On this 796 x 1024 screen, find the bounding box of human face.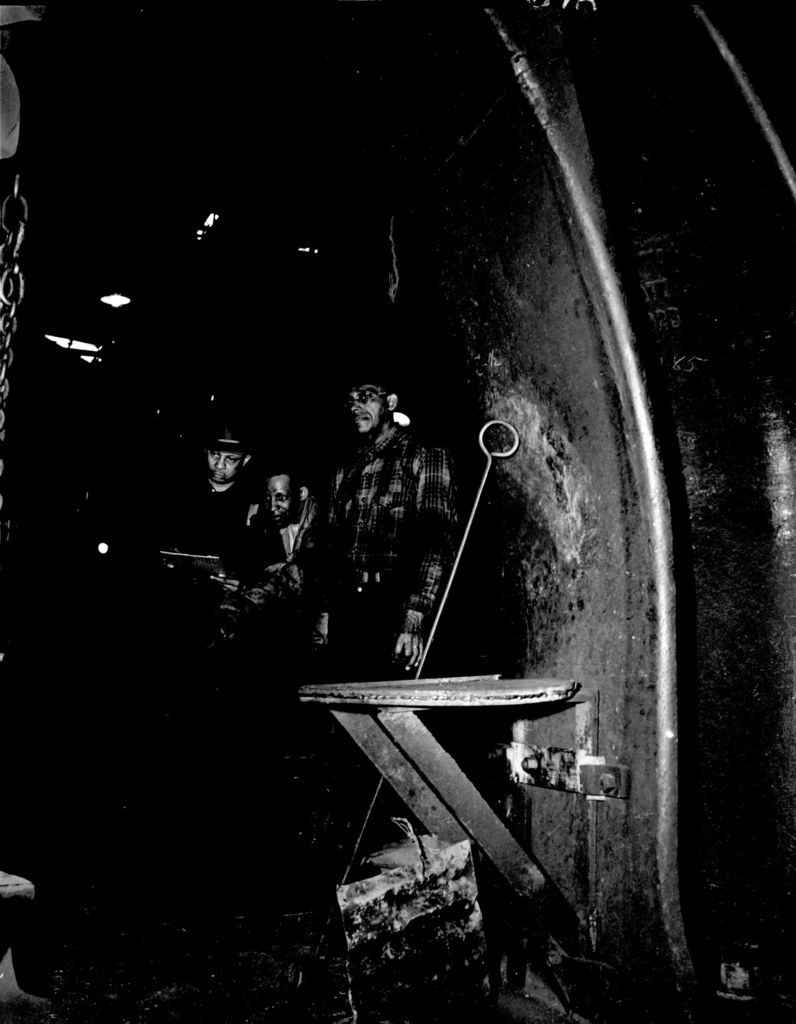
Bounding box: 264,473,301,527.
